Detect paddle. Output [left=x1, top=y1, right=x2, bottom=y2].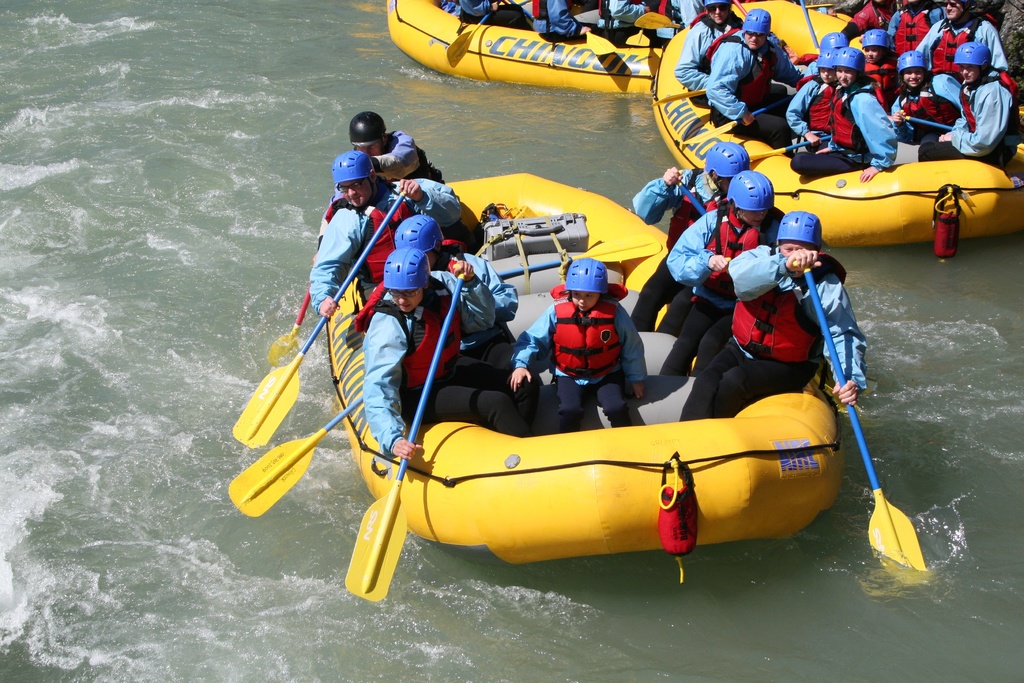
[left=726, top=120, right=849, bottom=170].
